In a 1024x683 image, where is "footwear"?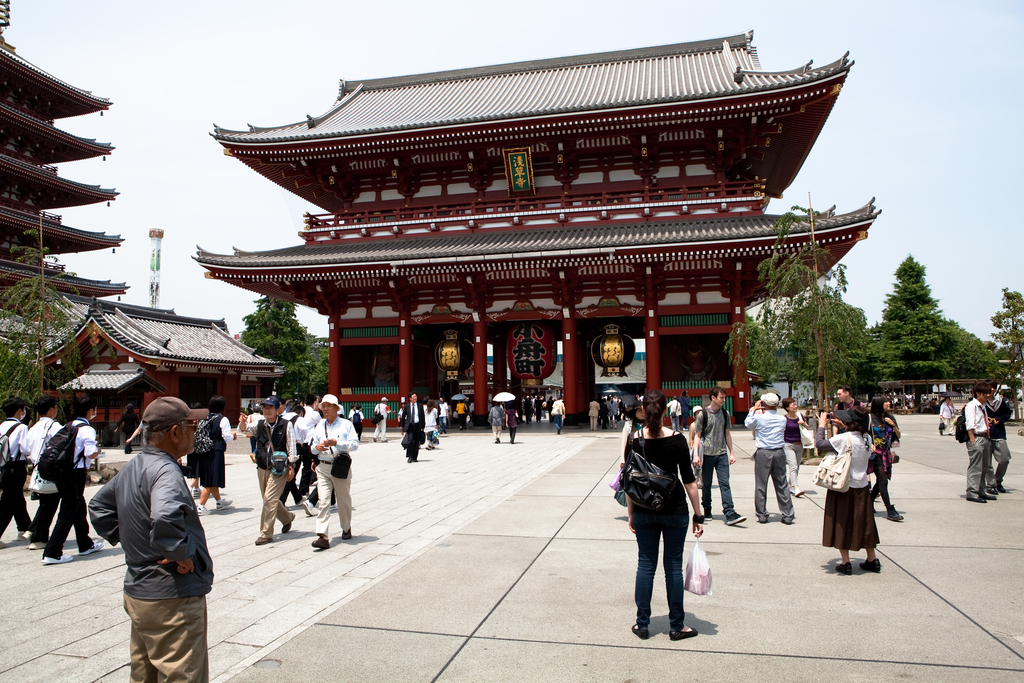
[x1=253, y1=536, x2=271, y2=544].
